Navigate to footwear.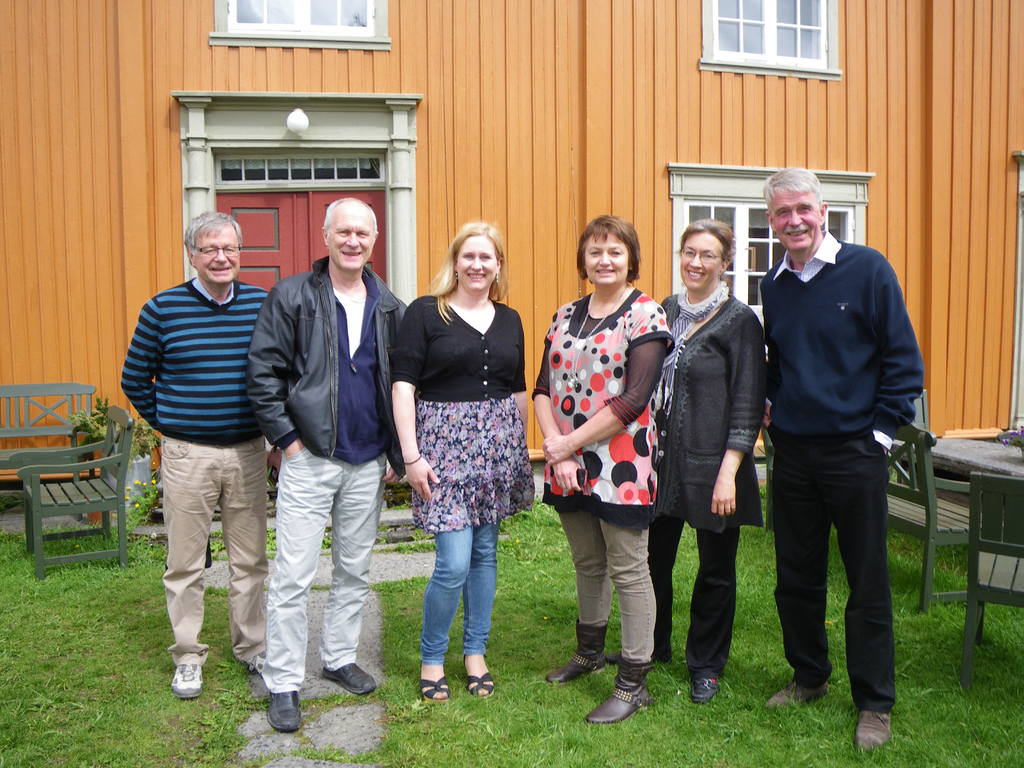
Navigation target: 242:647:266:678.
